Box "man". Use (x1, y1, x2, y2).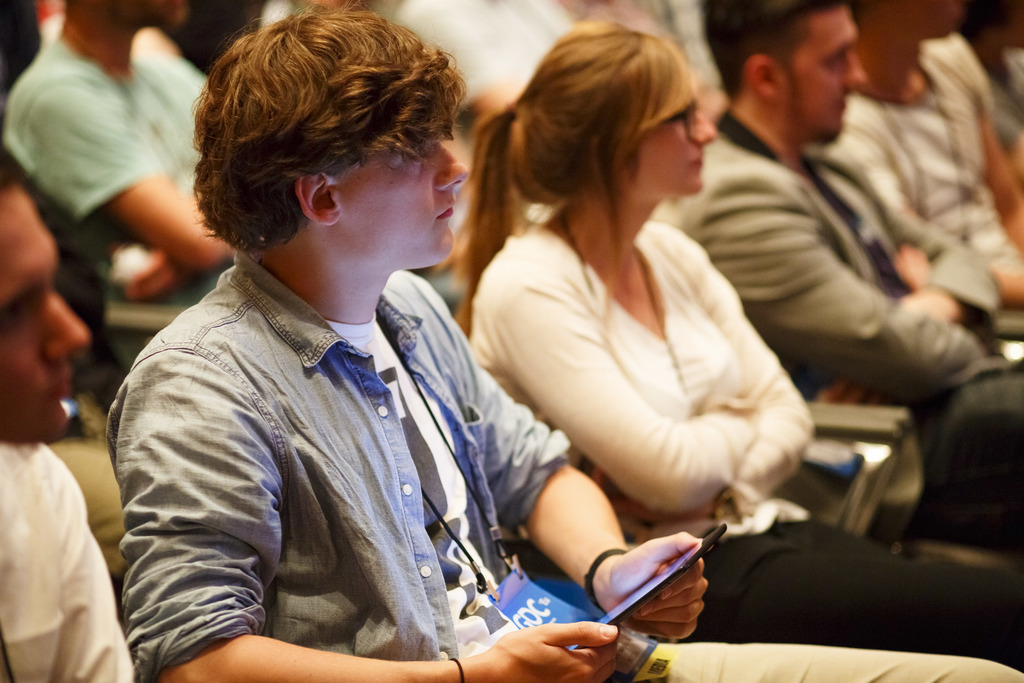
(106, 2, 1023, 682).
